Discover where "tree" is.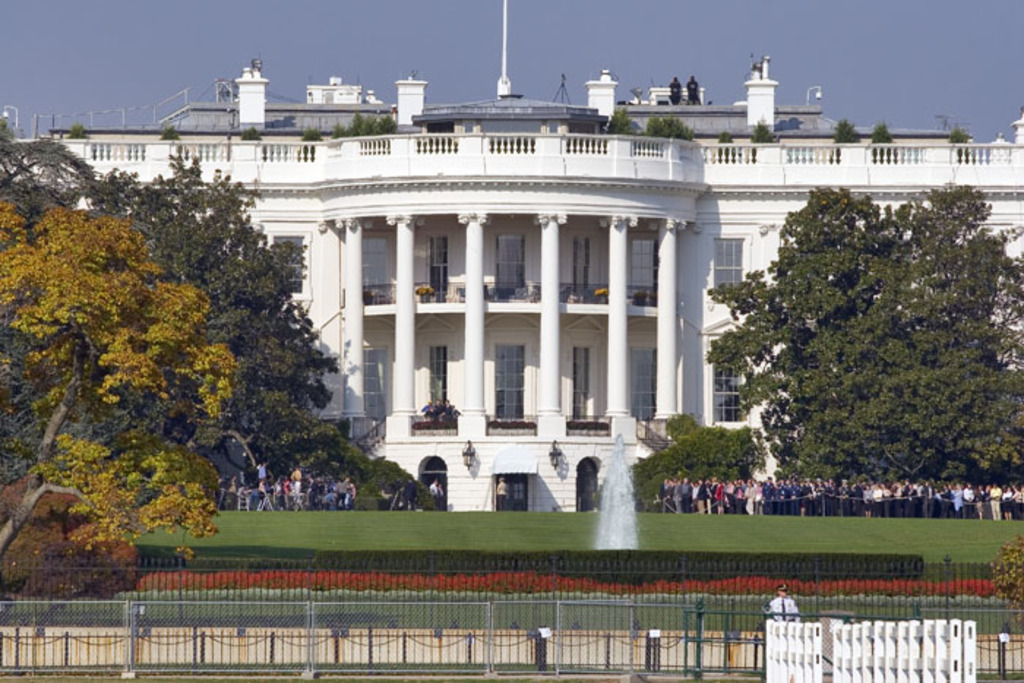
Discovered at (x1=88, y1=139, x2=344, y2=448).
